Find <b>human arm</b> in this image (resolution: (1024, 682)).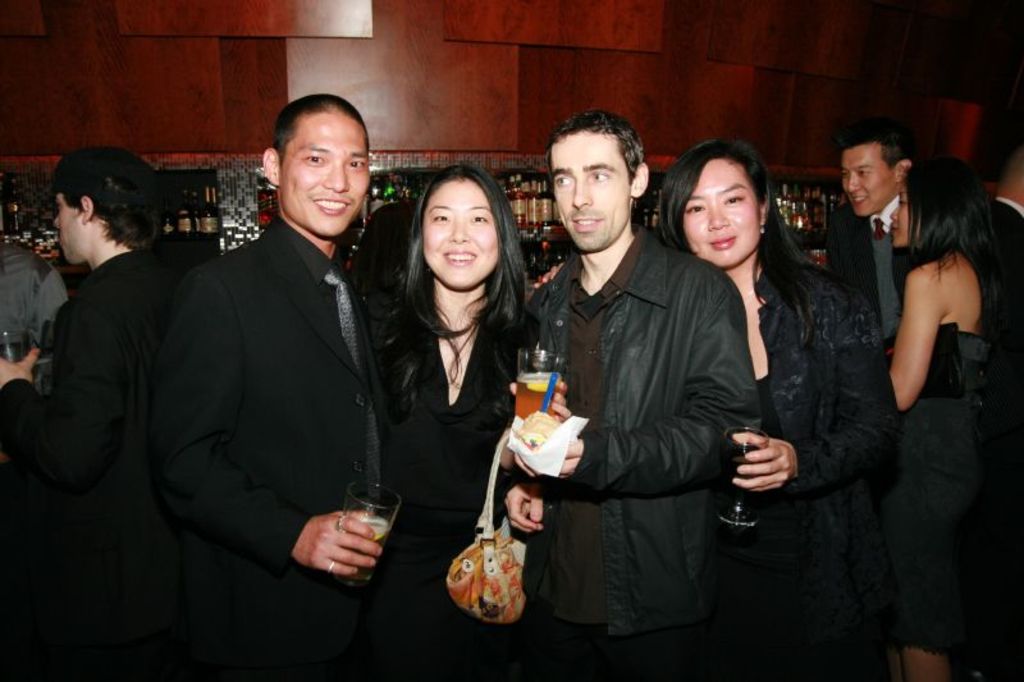
881, 270, 937, 416.
